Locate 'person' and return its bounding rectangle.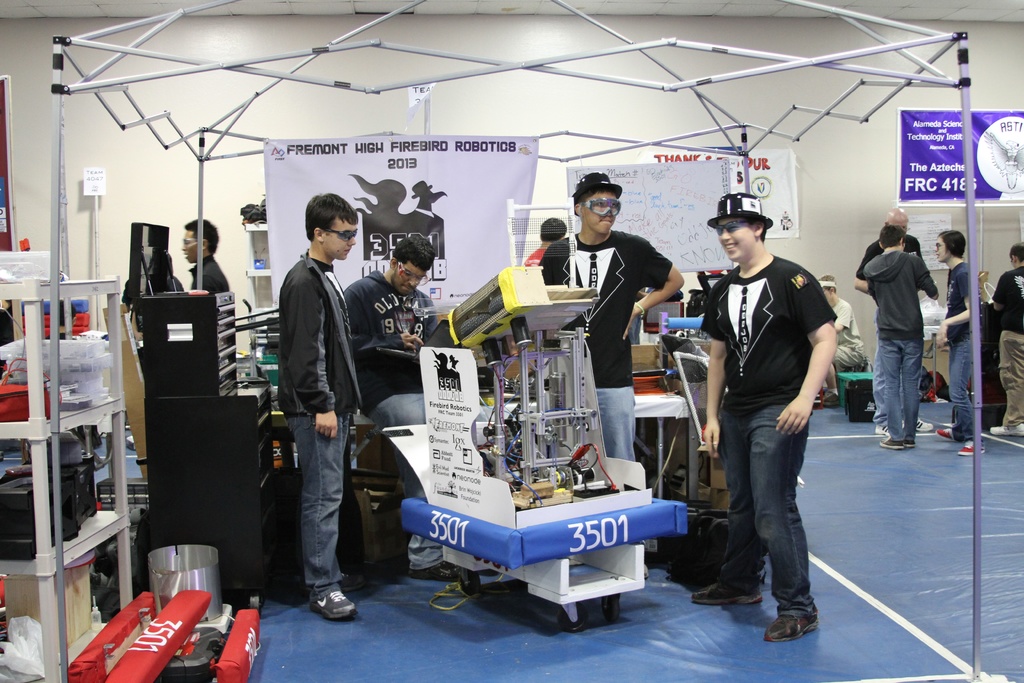
rect(337, 232, 461, 581).
